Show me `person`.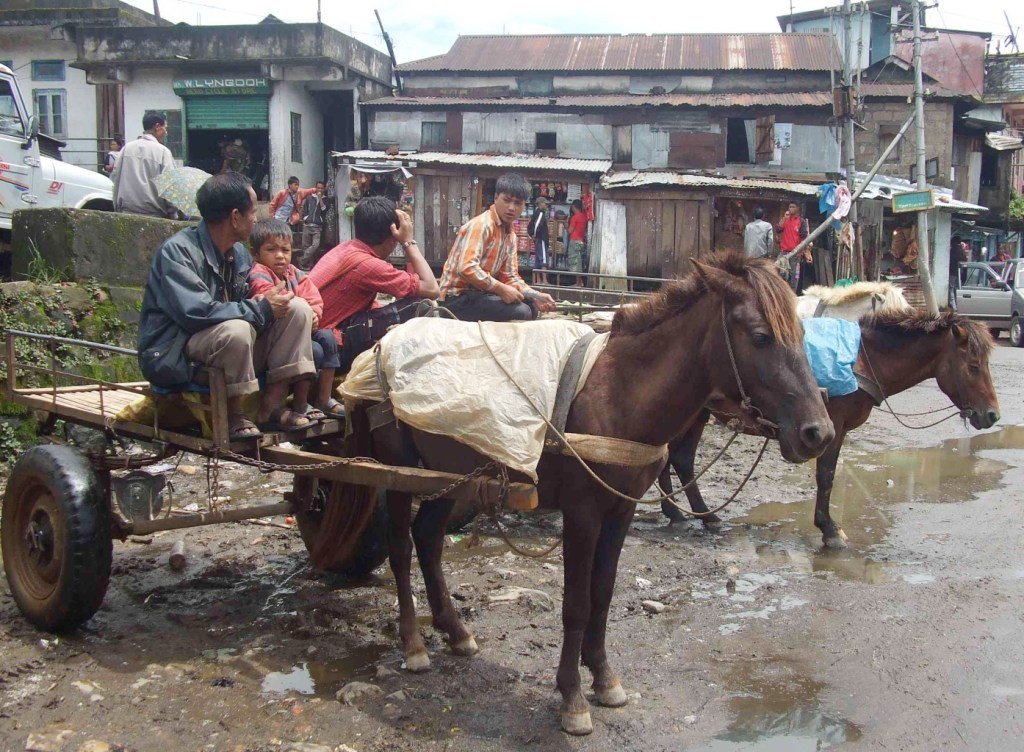
`person` is here: 123 118 183 218.
